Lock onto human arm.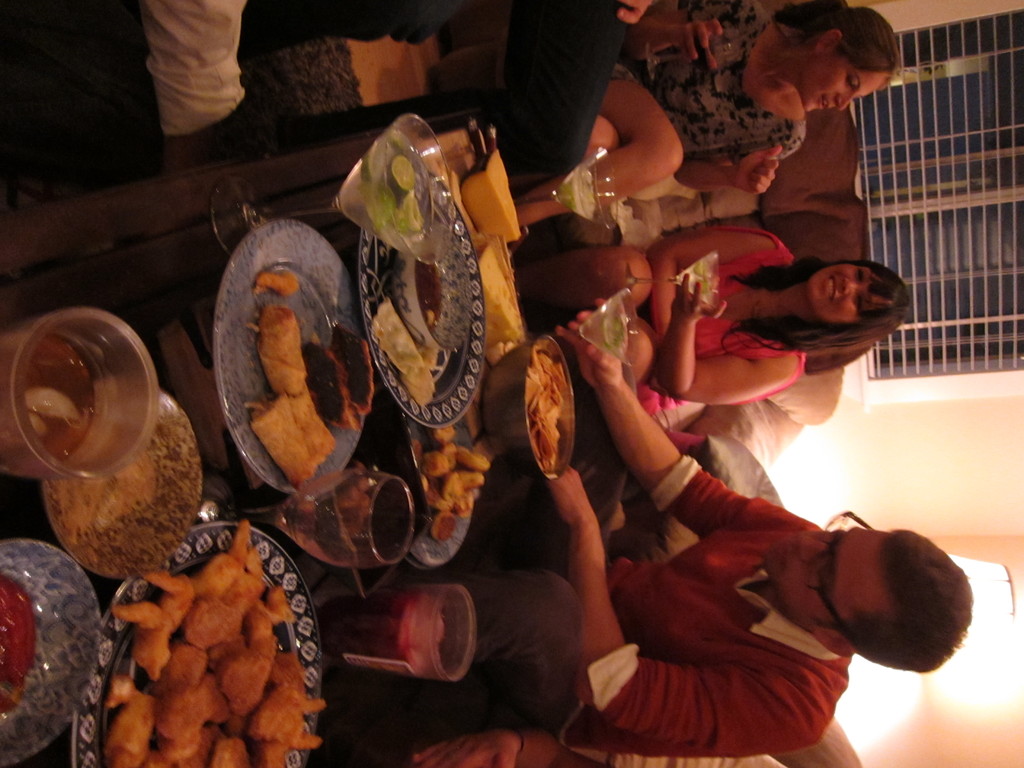
Locked: select_region(657, 233, 769, 339).
